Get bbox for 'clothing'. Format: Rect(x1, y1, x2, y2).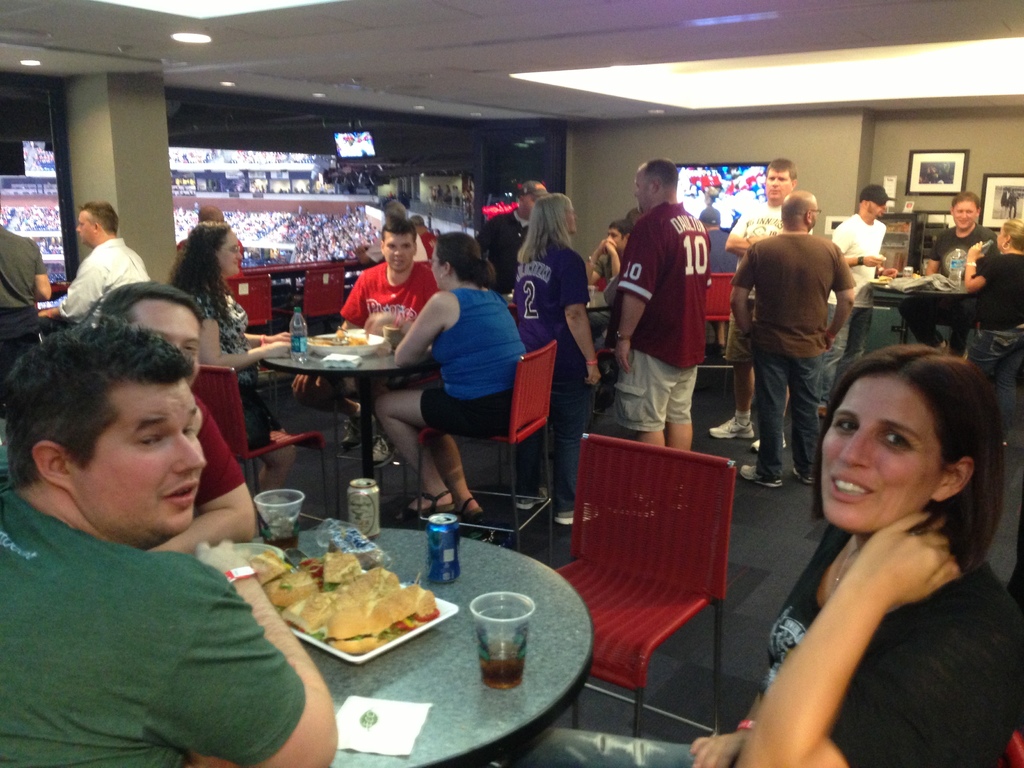
Rect(731, 192, 794, 366).
